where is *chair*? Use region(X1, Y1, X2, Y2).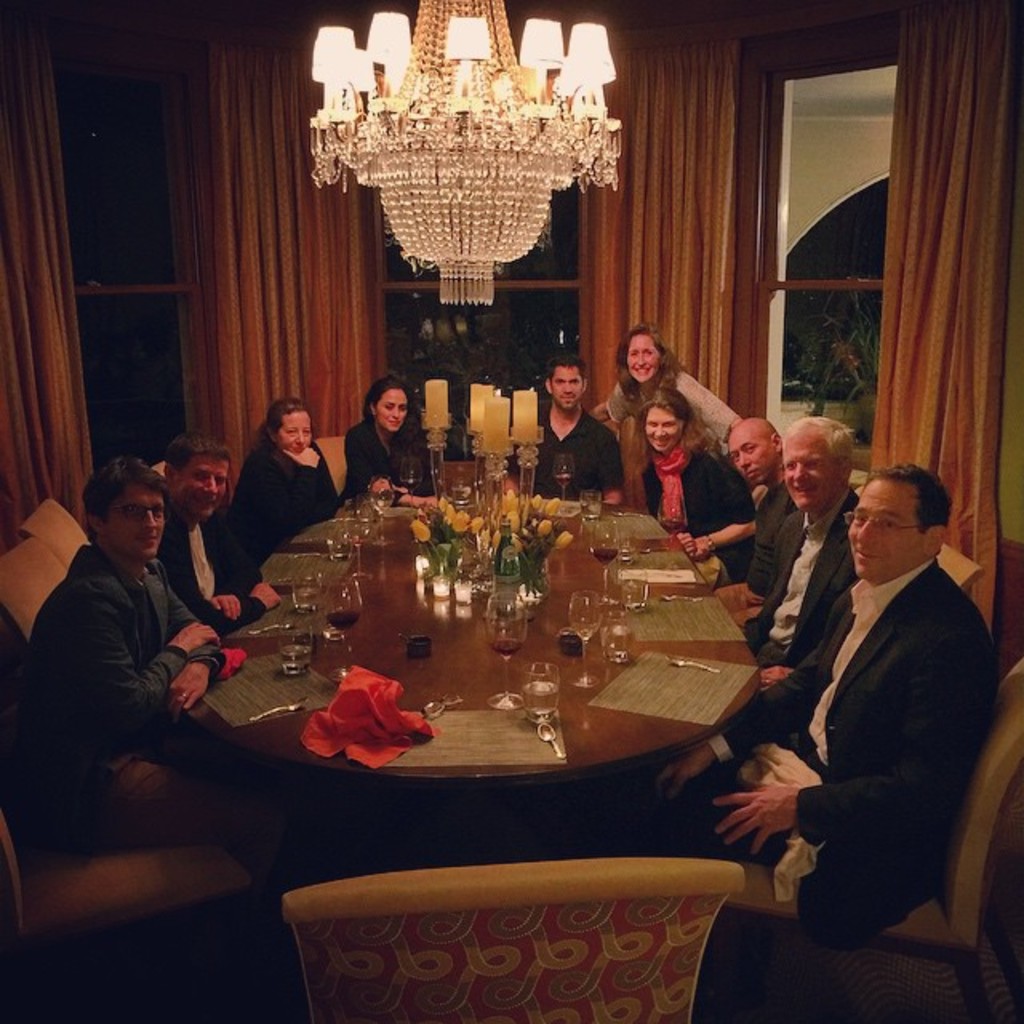
region(22, 501, 101, 581).
